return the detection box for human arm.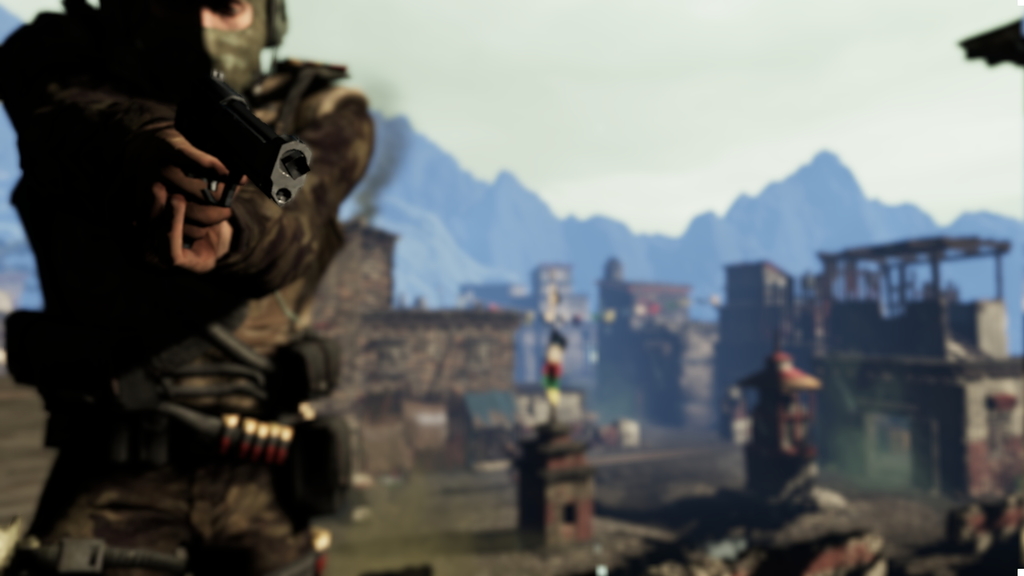
detection(163, 87, 366, 272).
